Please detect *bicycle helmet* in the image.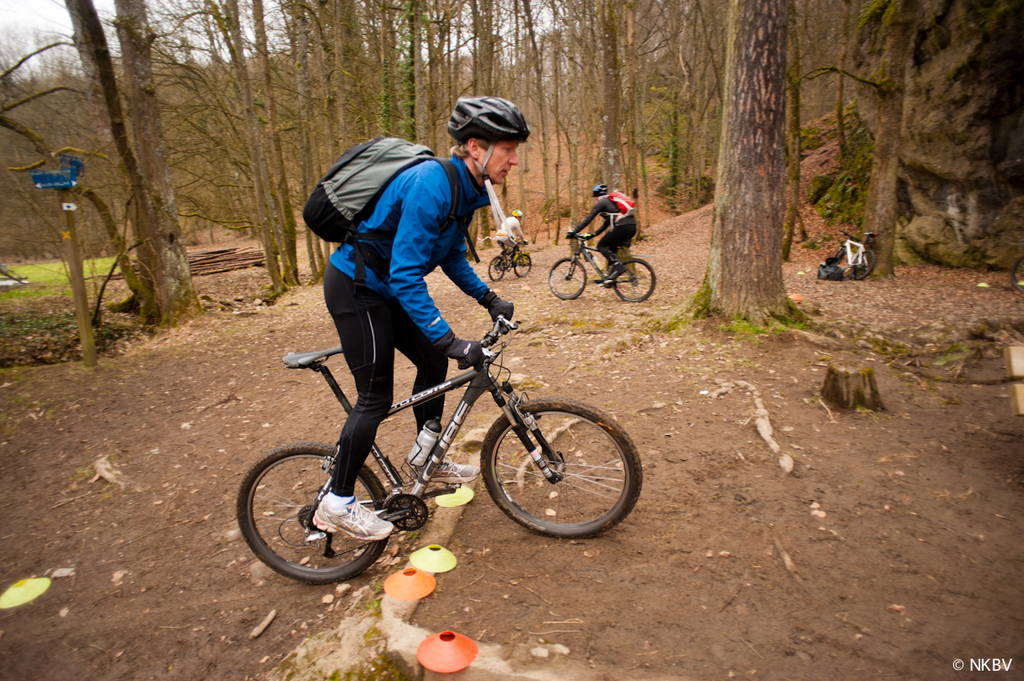
region(586, 180, 607, 192).
